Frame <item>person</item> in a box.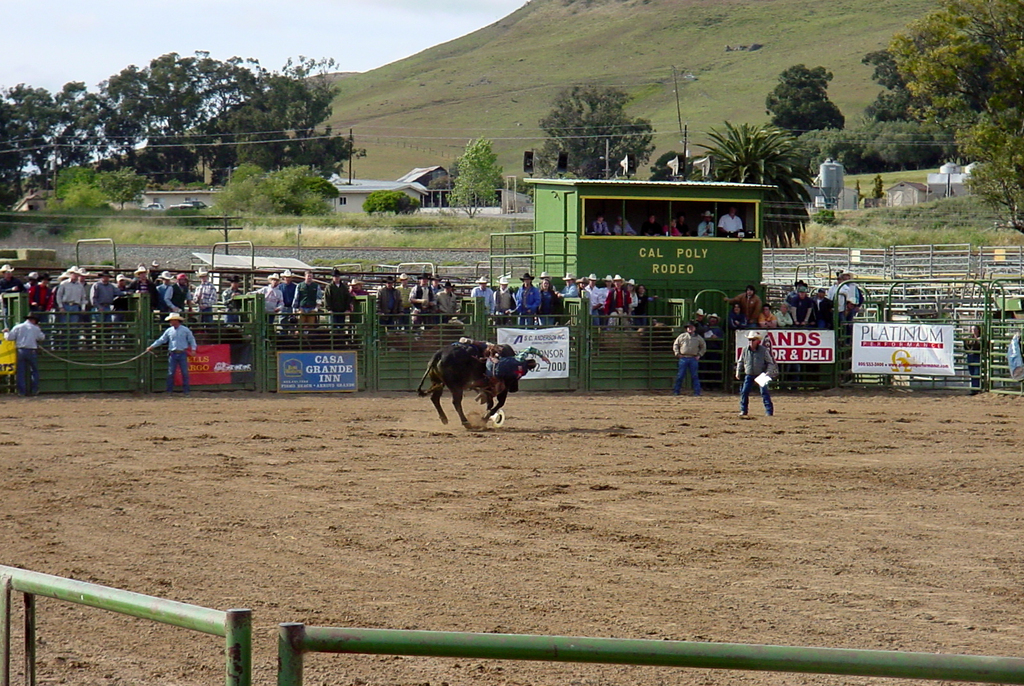
region(487, 346, 538, 393).
